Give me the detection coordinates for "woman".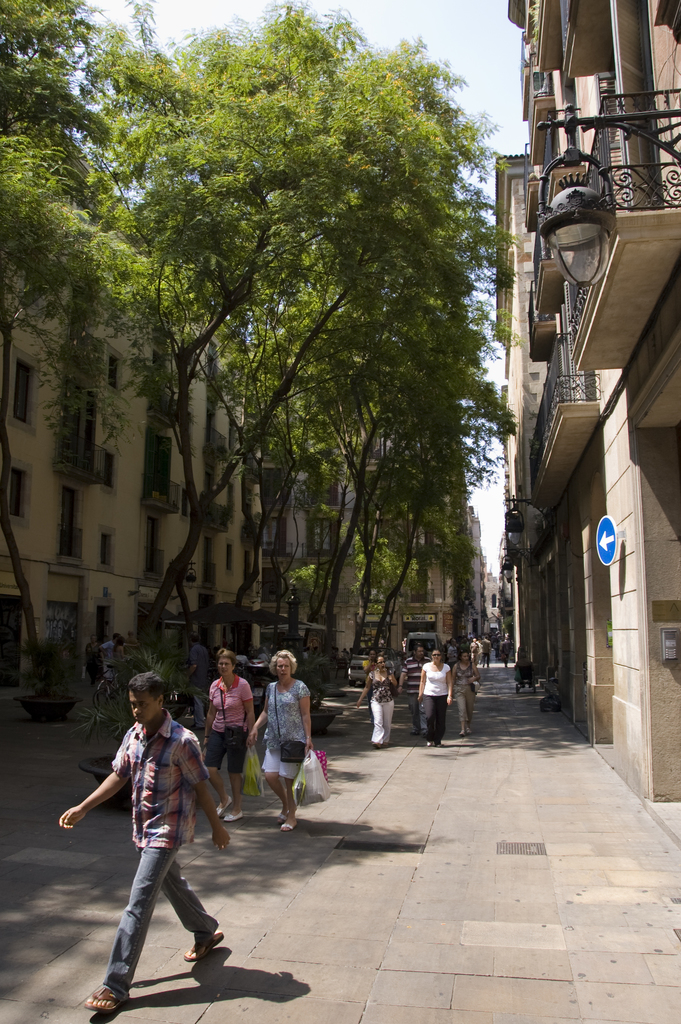
box=[359, 655, 399, 755].
